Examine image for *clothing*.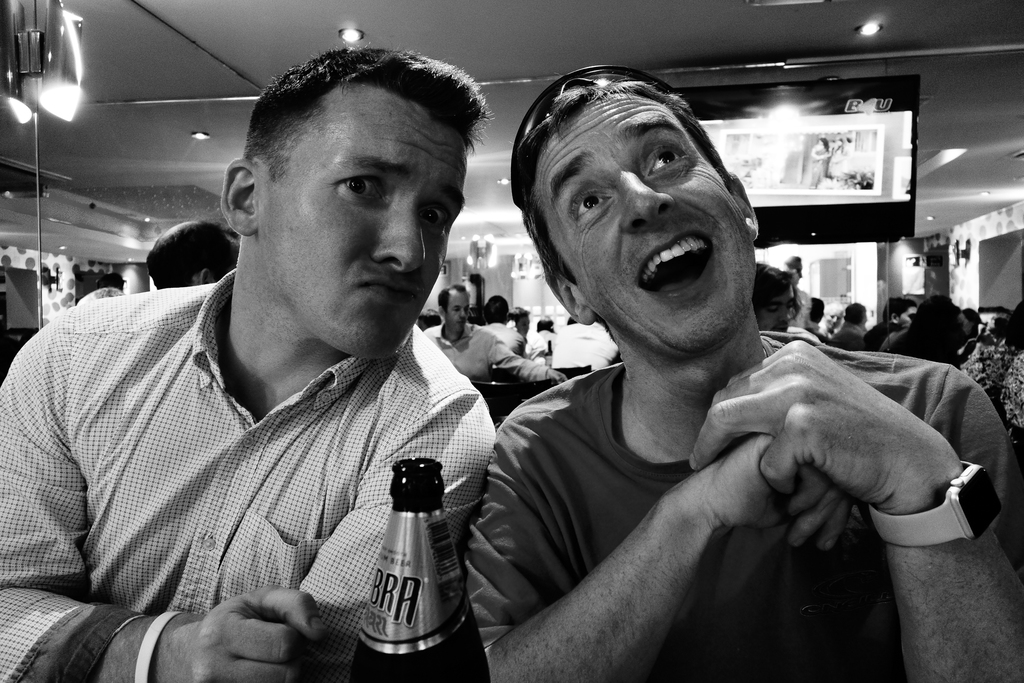
Examination result: (463, 358, 1014, 682).
